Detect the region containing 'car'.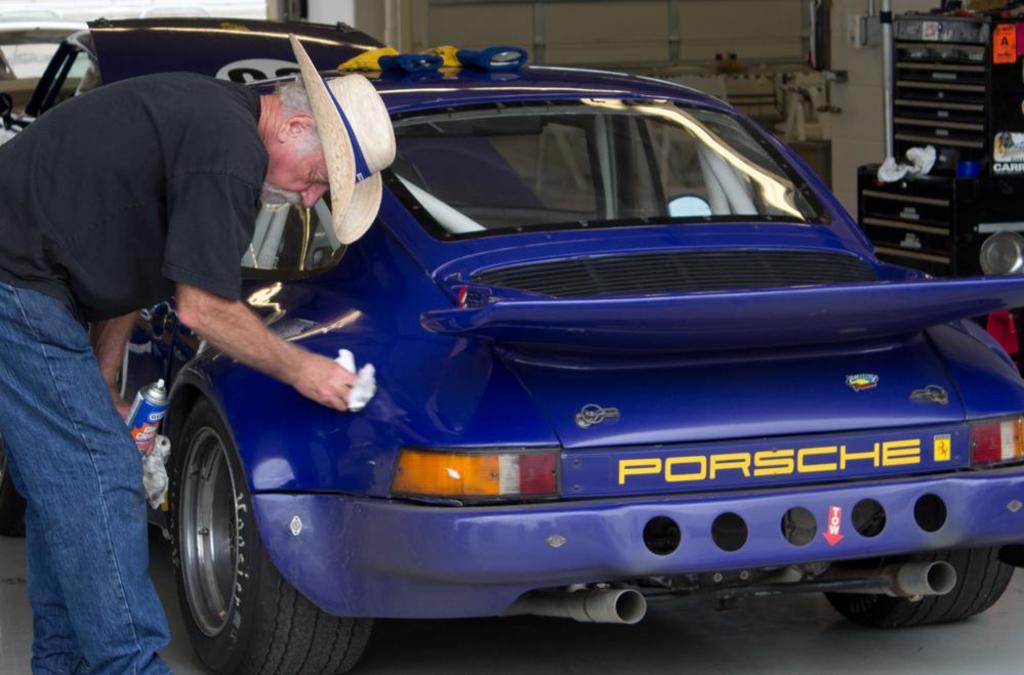
0,23,98,151.
